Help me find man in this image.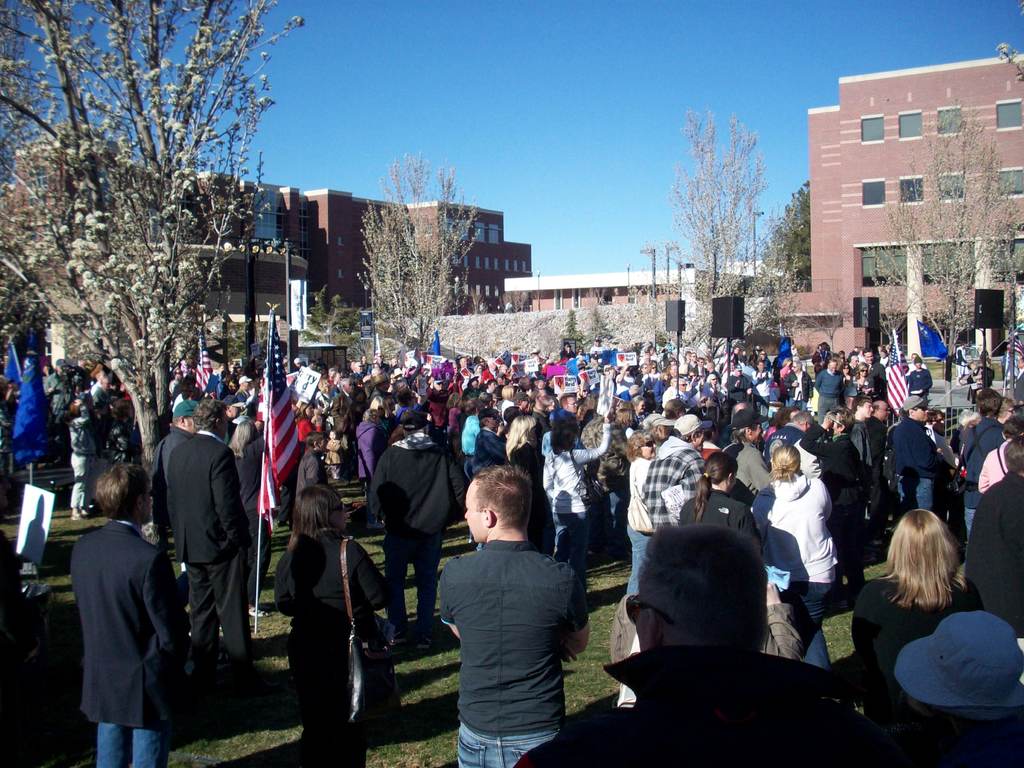
Found it: Rect(751, 362, 776, 415).
